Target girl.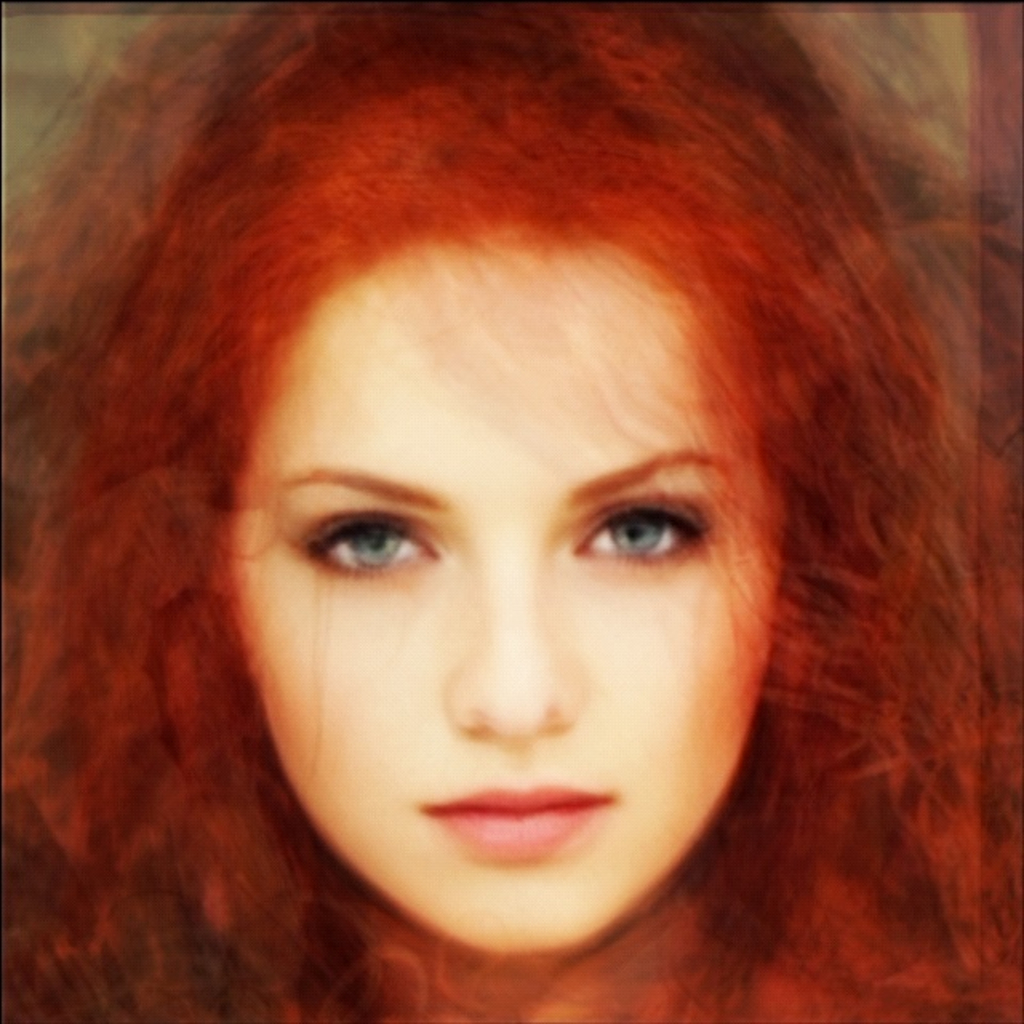
Target region: locate(0, 0, 1022, 1022).
